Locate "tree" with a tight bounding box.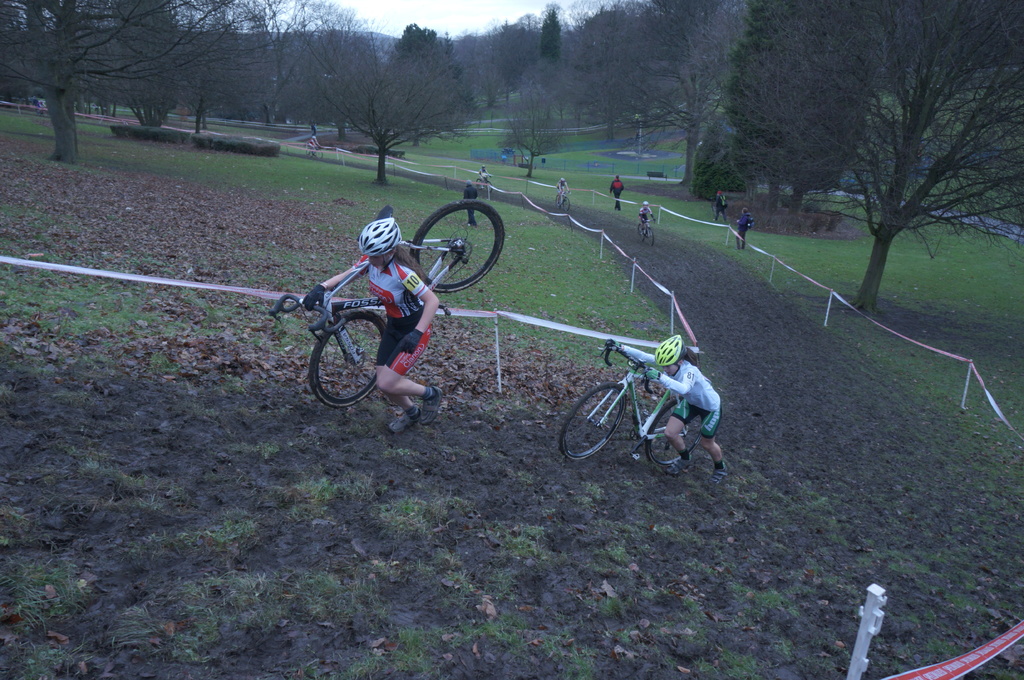
[x1=436, y1=22, x2=506, y2=121].
